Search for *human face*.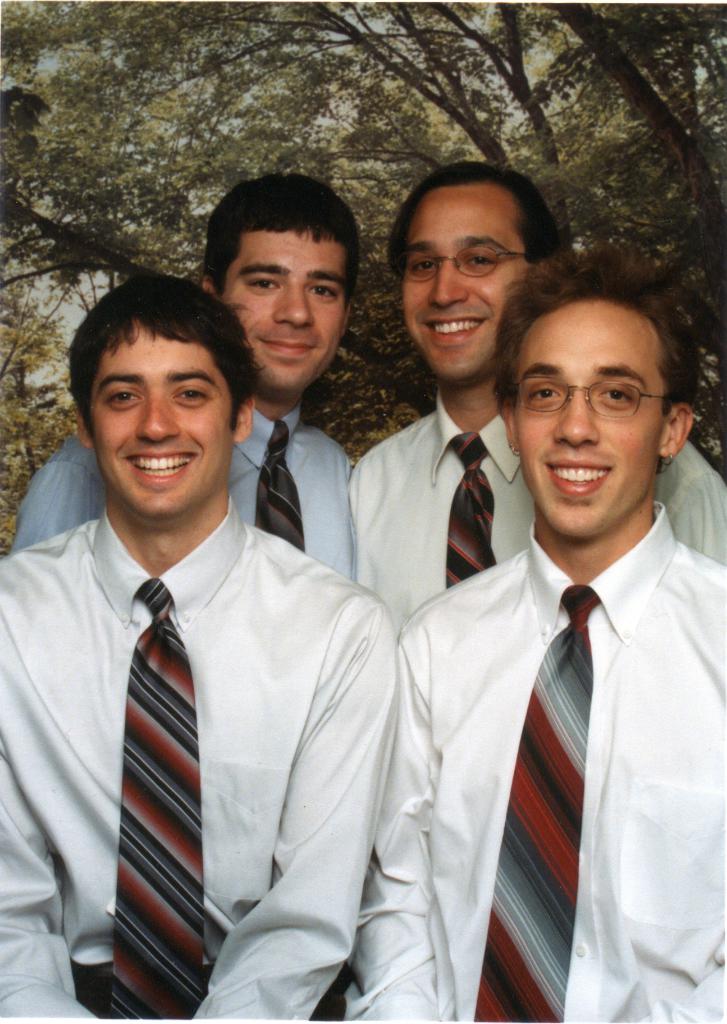
Found at bbox=(511, 302, 657, 534).
